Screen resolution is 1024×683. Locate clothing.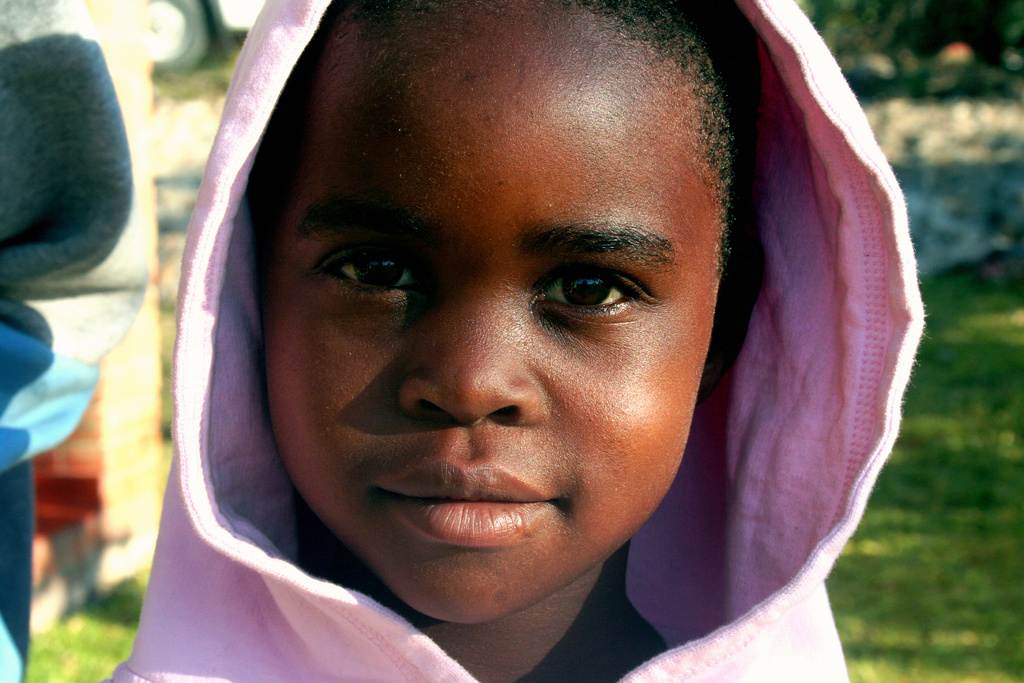
<bbox>0, 0, 147, 682</bbox>.
